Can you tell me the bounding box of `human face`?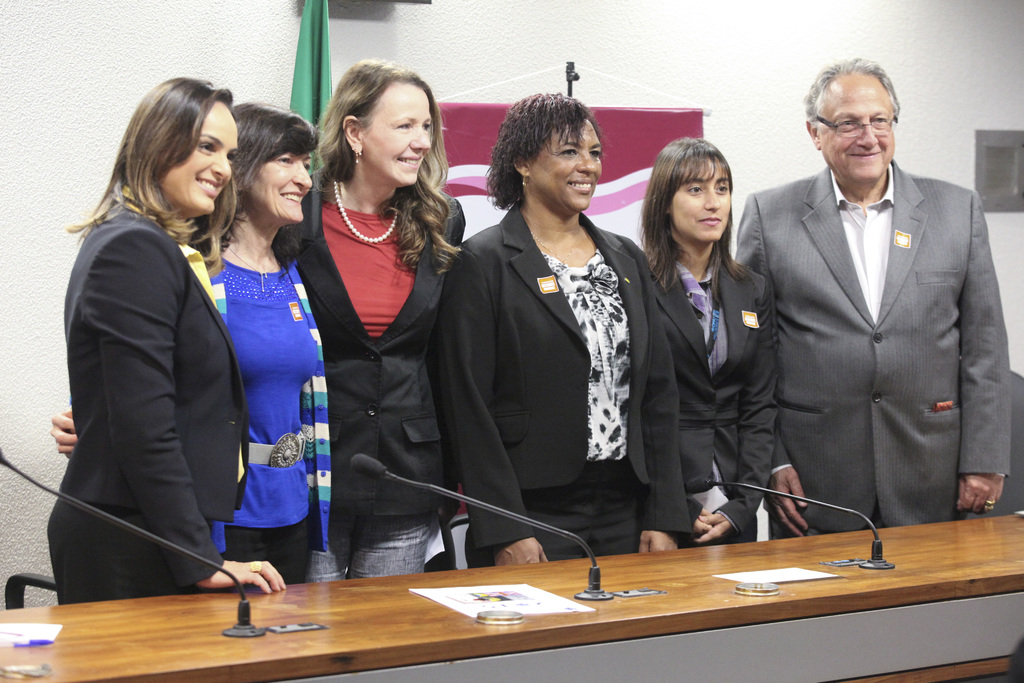
crop(819, 74, 895, 188).
